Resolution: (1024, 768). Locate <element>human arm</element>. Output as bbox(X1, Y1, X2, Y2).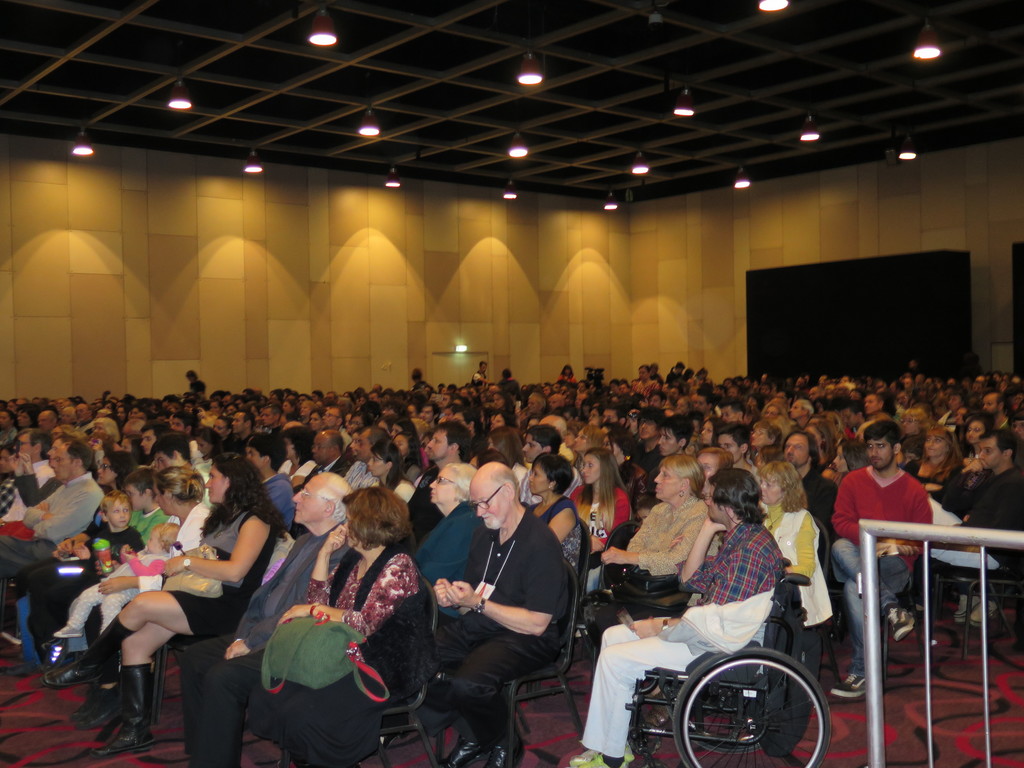
bbox(431, 574, 466, 615).
